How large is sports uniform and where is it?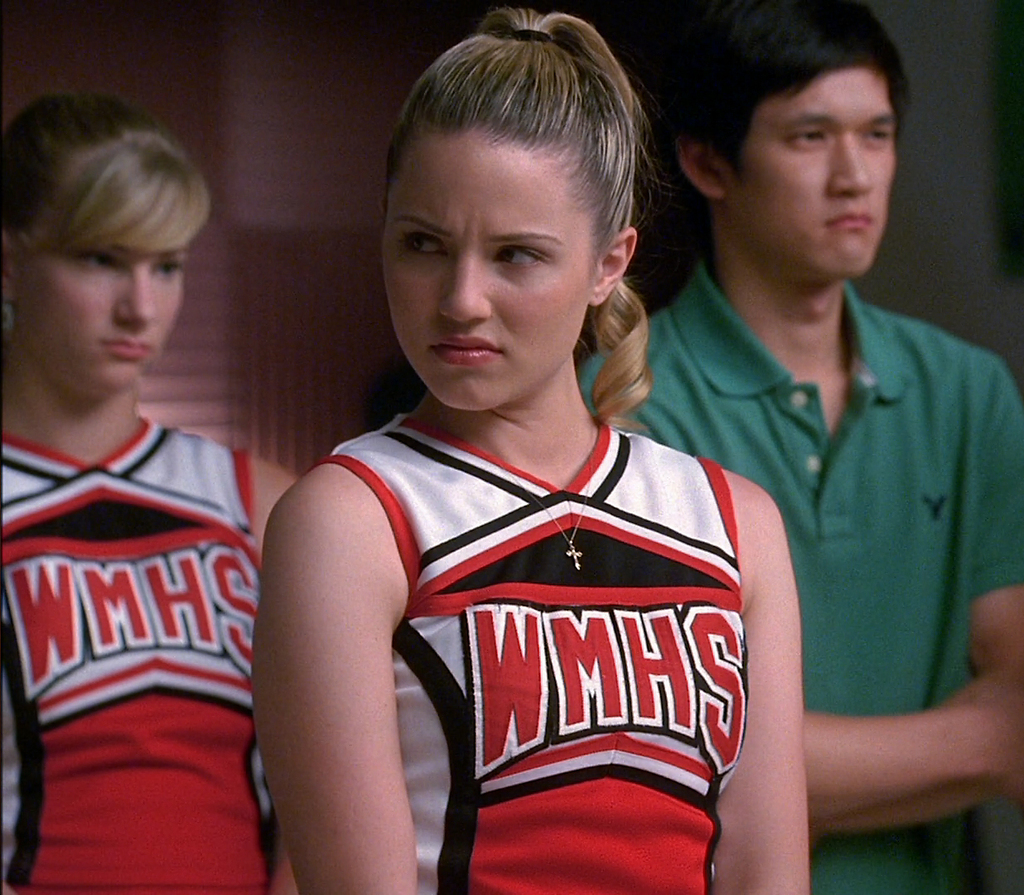
Bounding box: {"left": 0, "top": 393, "right": 283, "bottom": 893}.
